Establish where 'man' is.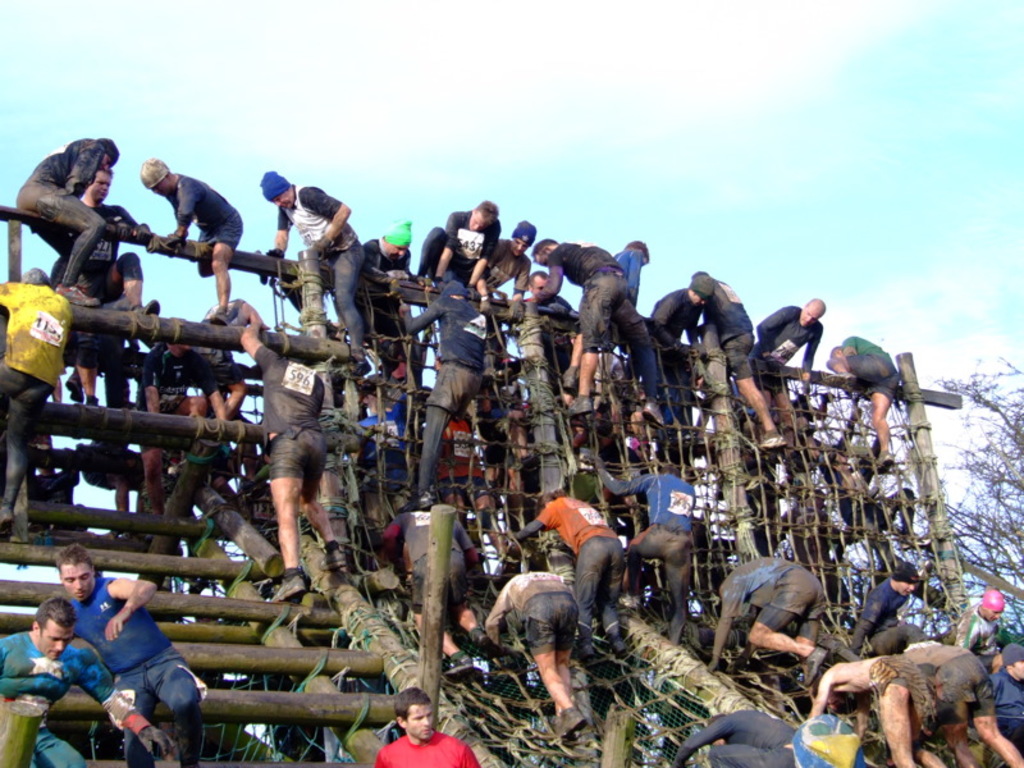
Established at Rect(987, 632, 1023, 755).
